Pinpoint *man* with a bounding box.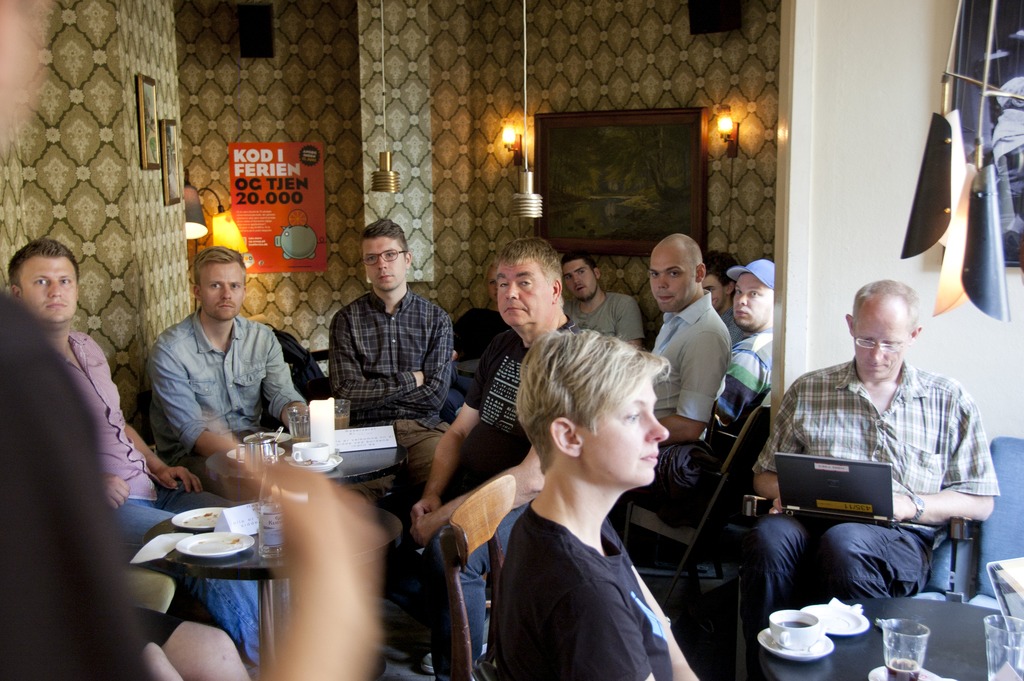
325 214 458 480.
